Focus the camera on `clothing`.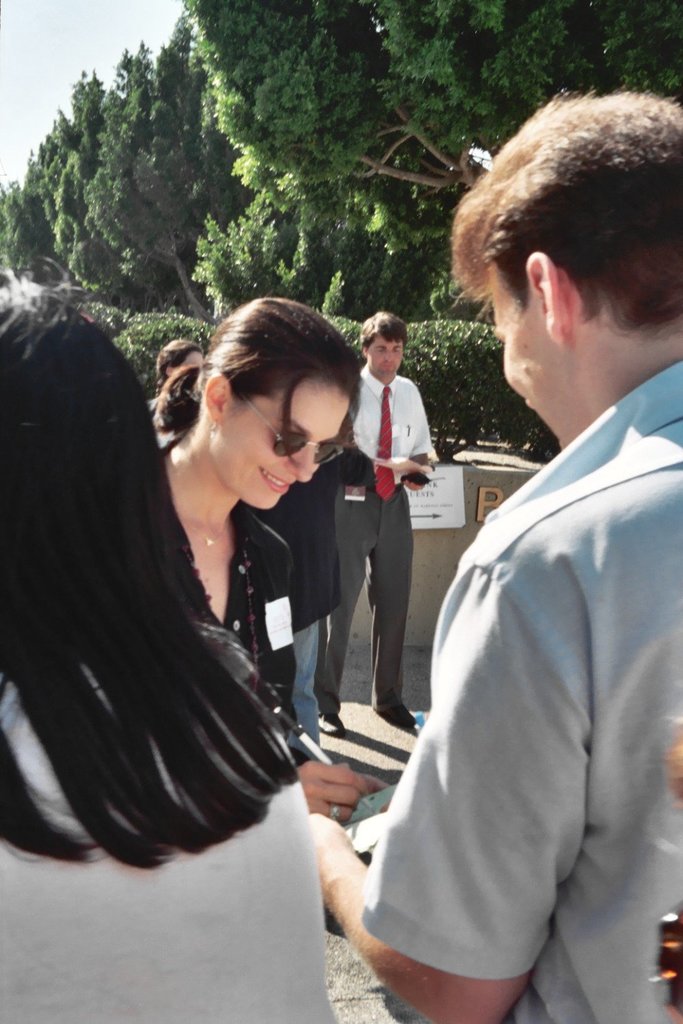
Focus region: x1=0, y1=631, x2=337, y2=1023.
